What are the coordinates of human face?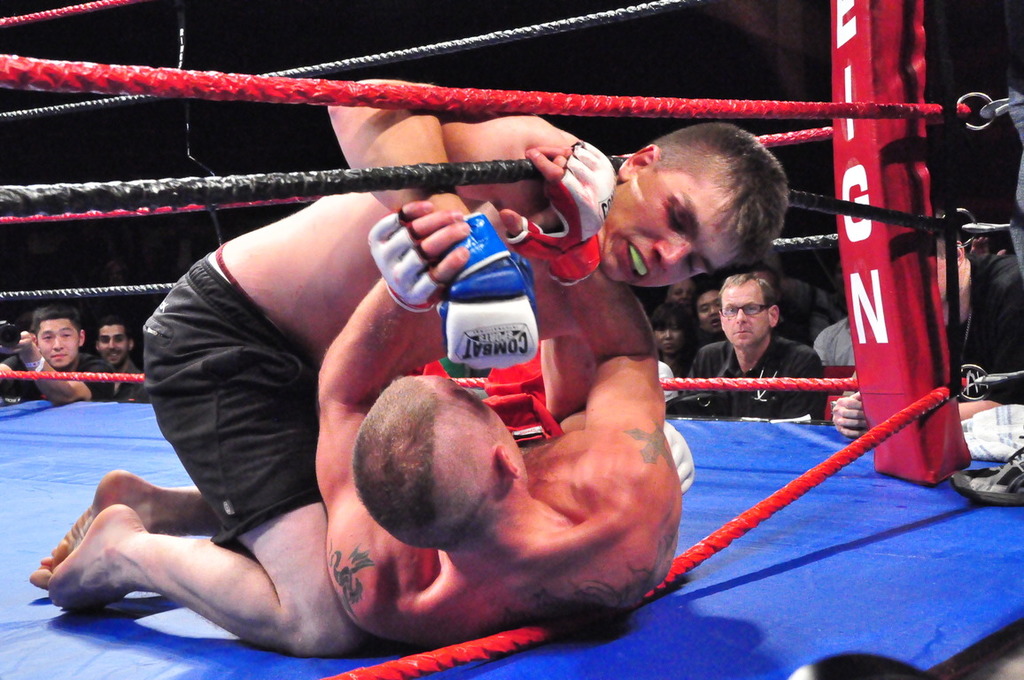
pyautogui.locateOnScreen(719, 291, 772, 350).
